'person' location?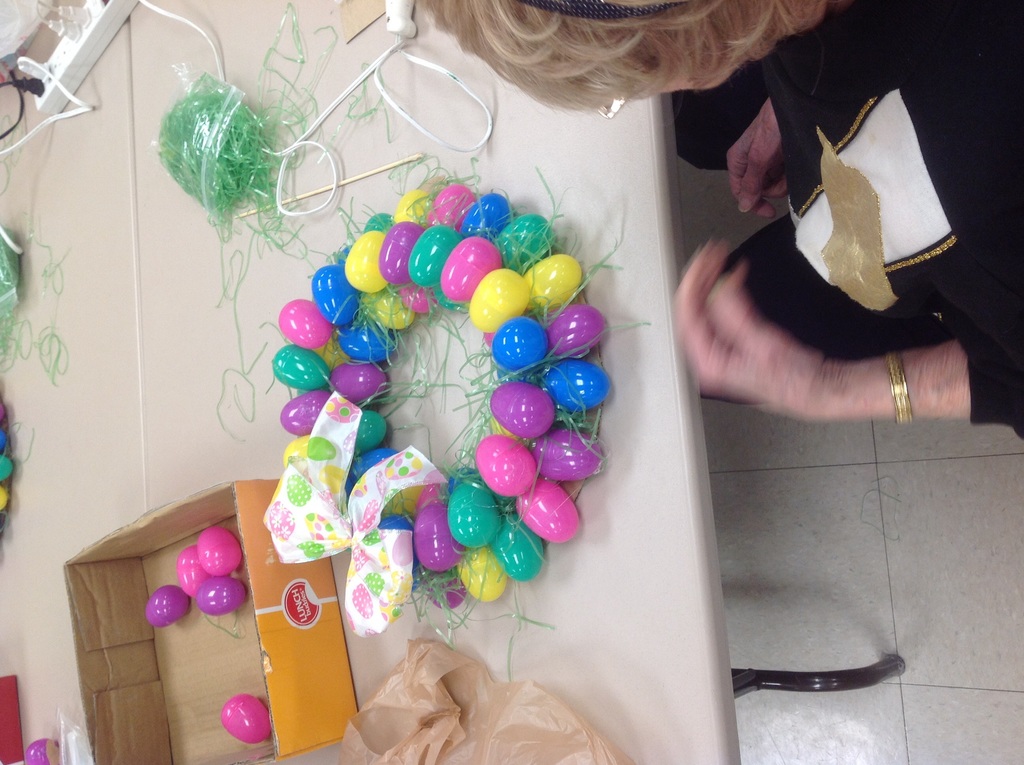
424, 0, 1023, 448
